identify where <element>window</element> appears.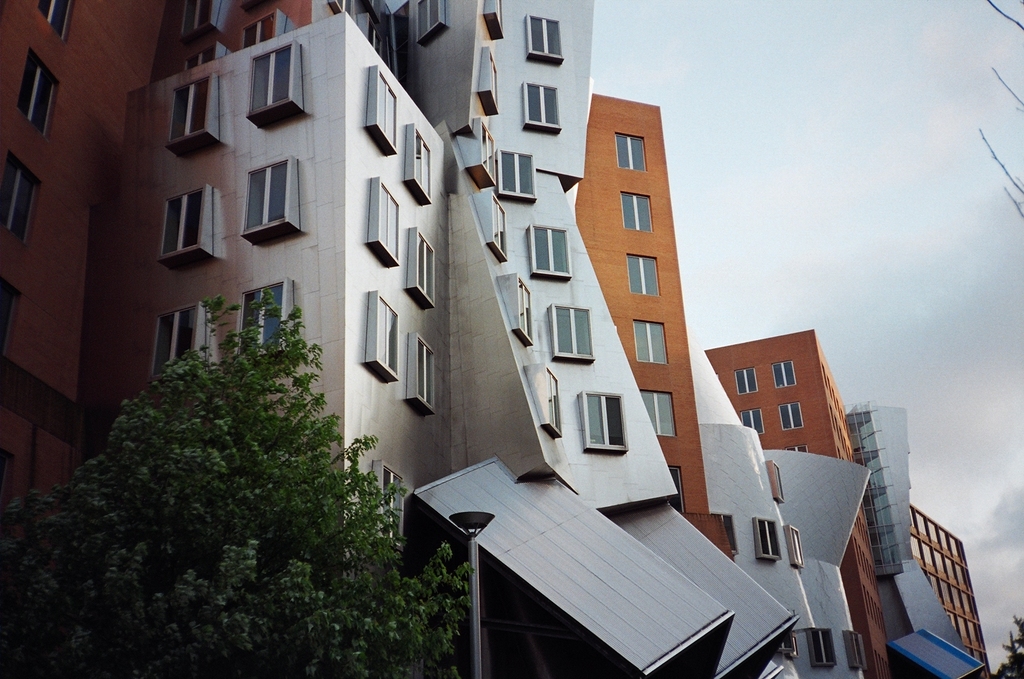
Appears at crop(952, 584, 964, 609).
